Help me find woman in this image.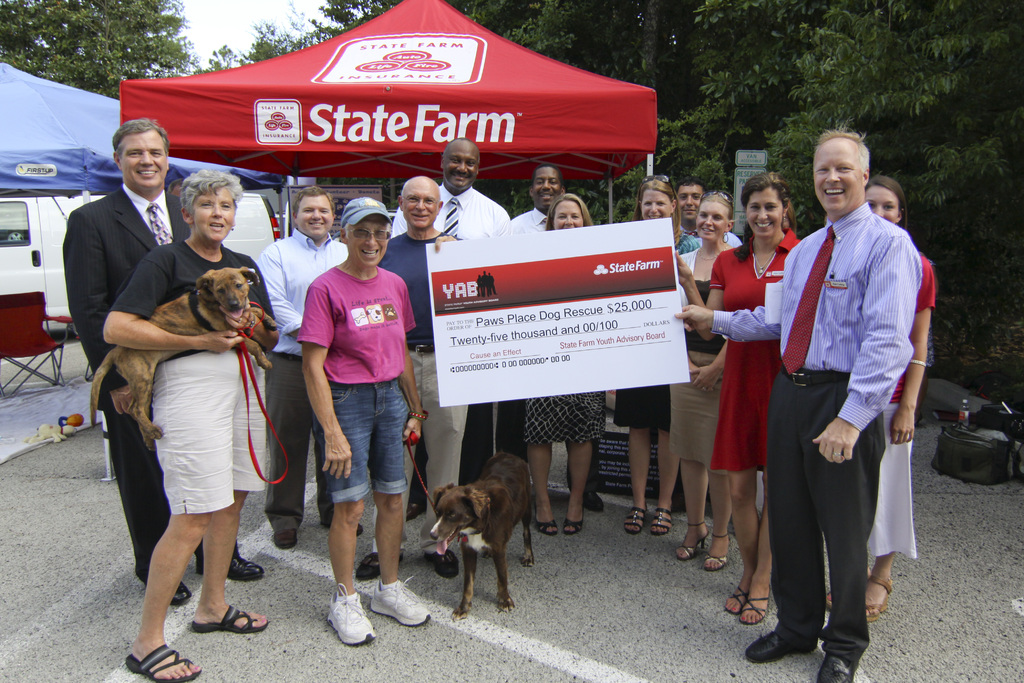
Found it: box(613, 173, 701, 537).
